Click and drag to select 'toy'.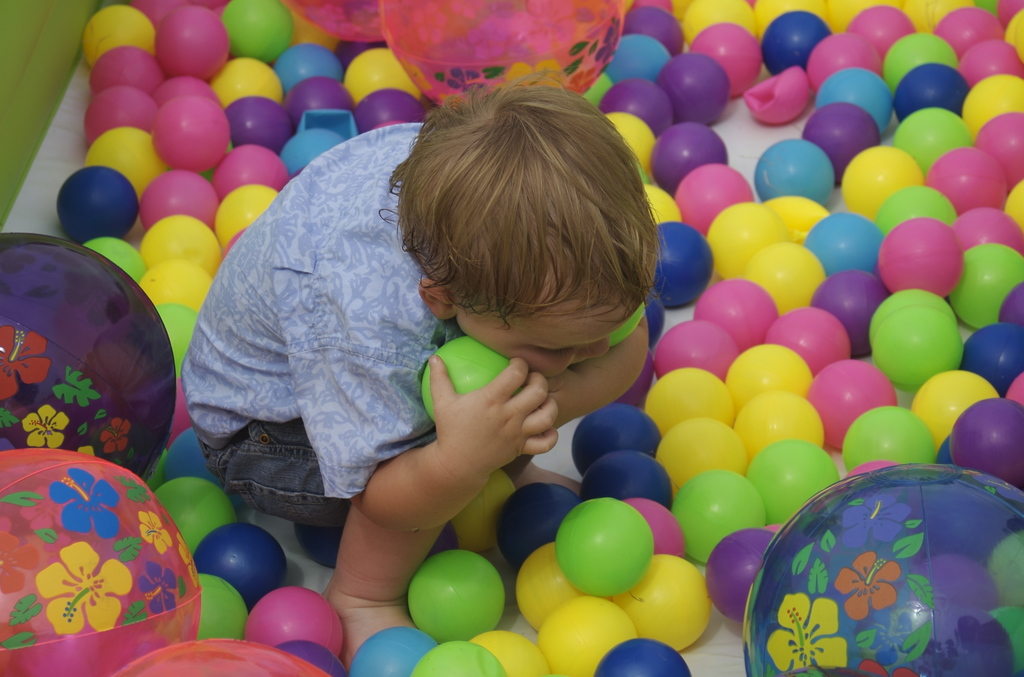
Selection: [893,65,968,119].
